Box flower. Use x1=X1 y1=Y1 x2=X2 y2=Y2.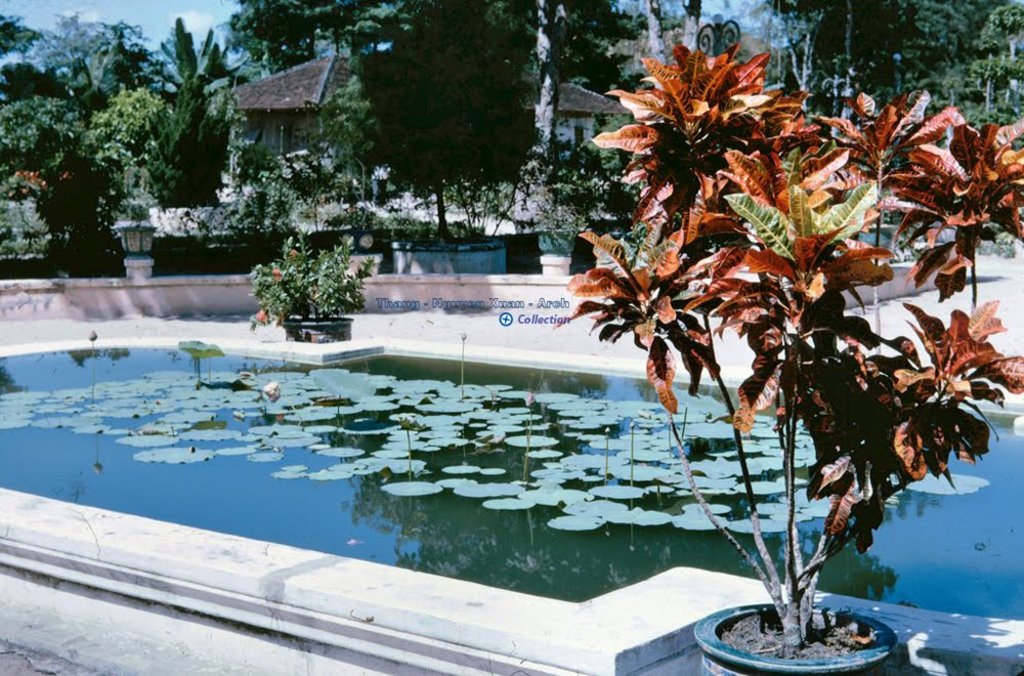
x1=255 y1=308 x2=265 y2=324.
